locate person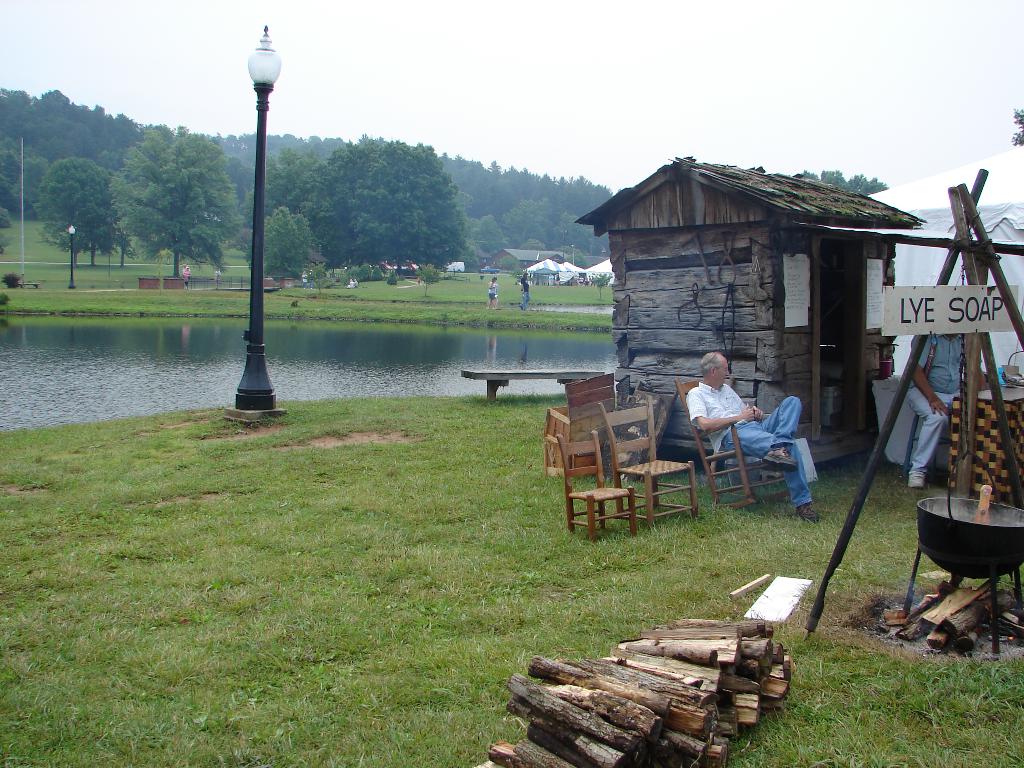
bbox(180, 266, 191, 287)
